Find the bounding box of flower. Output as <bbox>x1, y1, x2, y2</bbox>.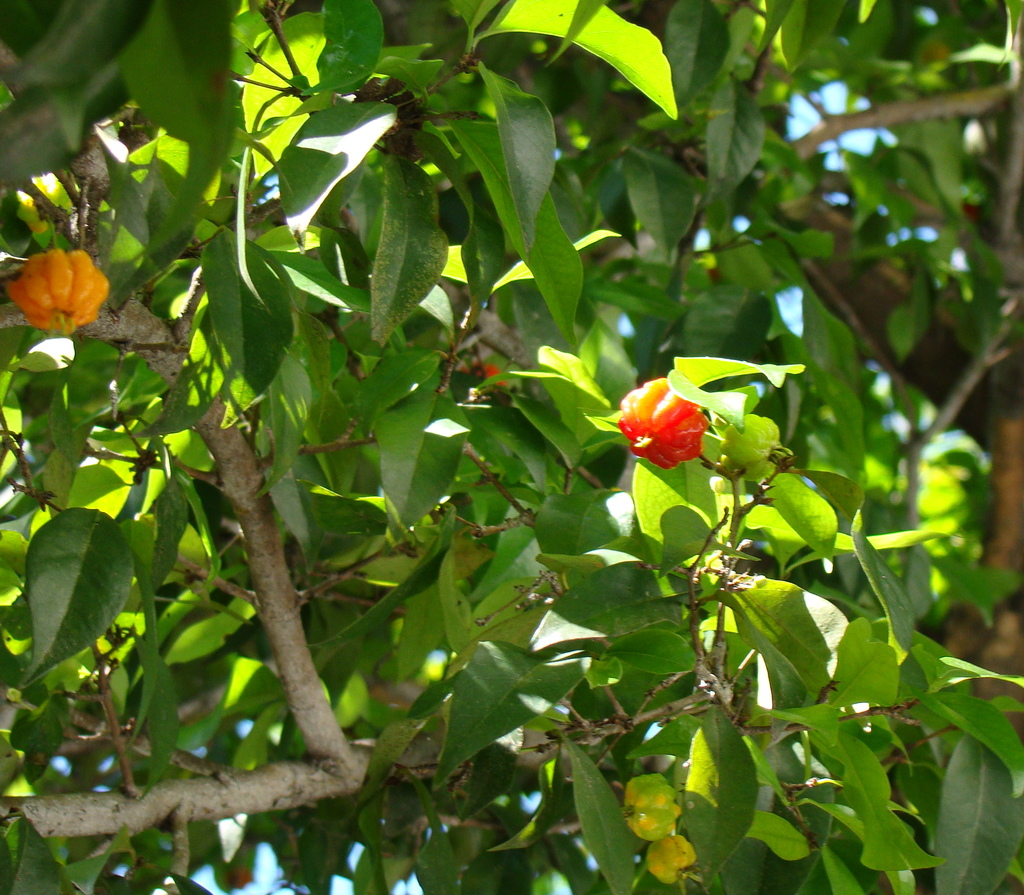
<bbox>600, 366, 734, 489</bbox>.
